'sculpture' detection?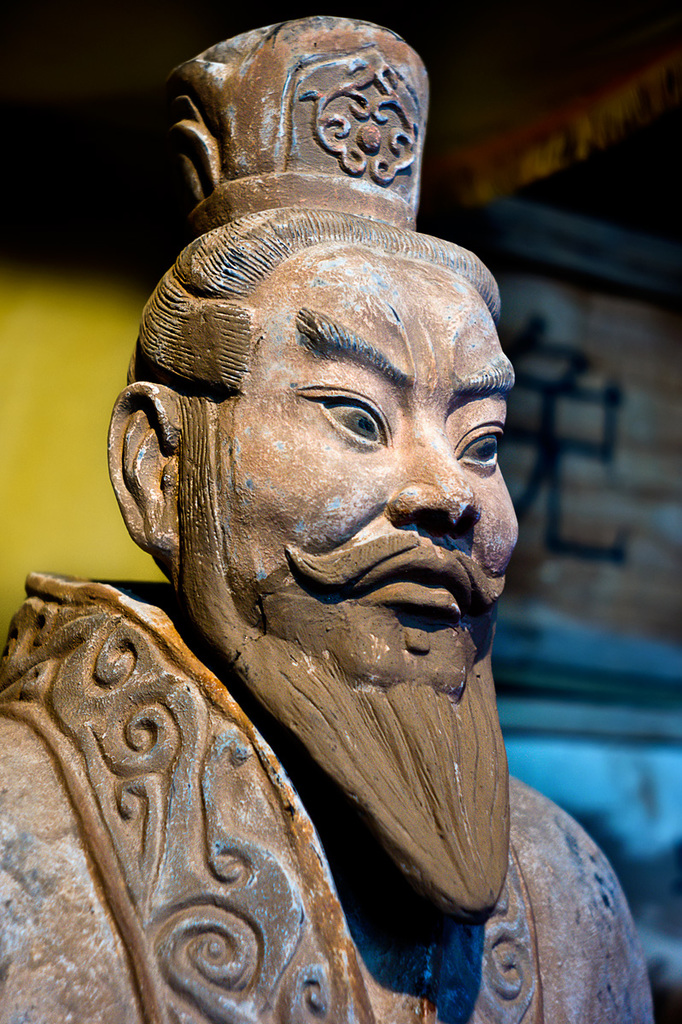
locate(0, 4, 657, 1023)
